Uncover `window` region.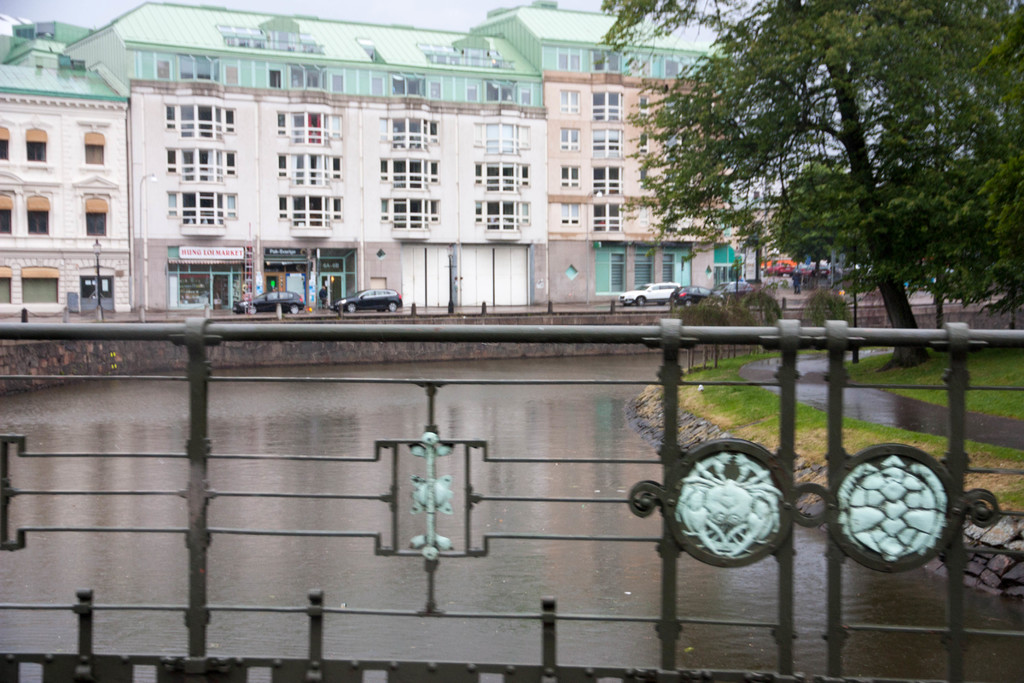
Uncovered: 291:190:340:234.
